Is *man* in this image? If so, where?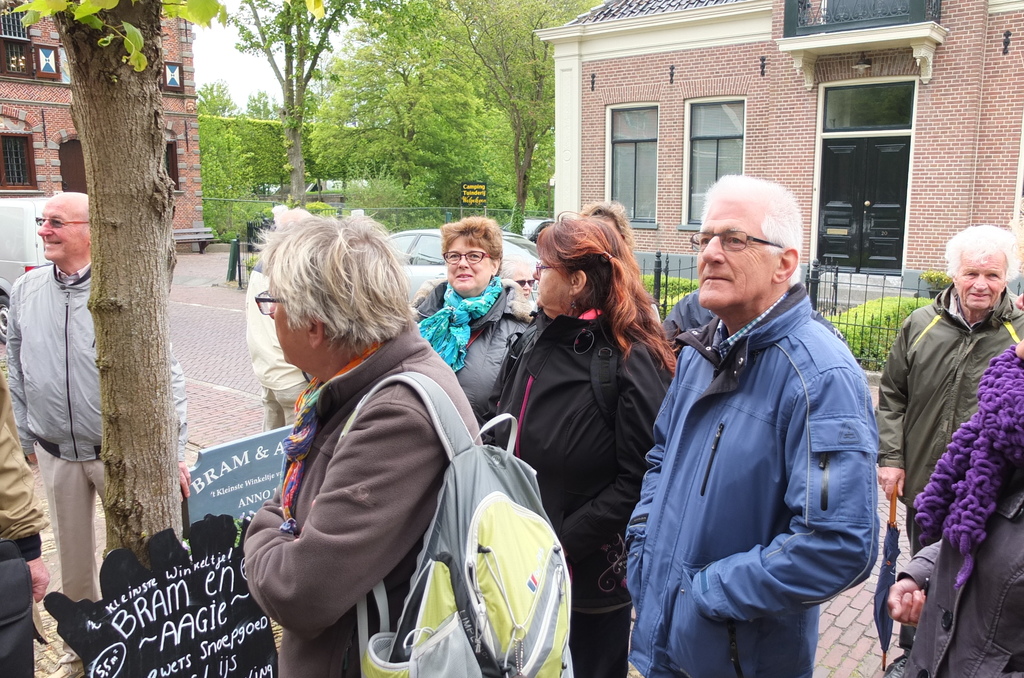
Yes, at [875, 219, 1023, 650].
